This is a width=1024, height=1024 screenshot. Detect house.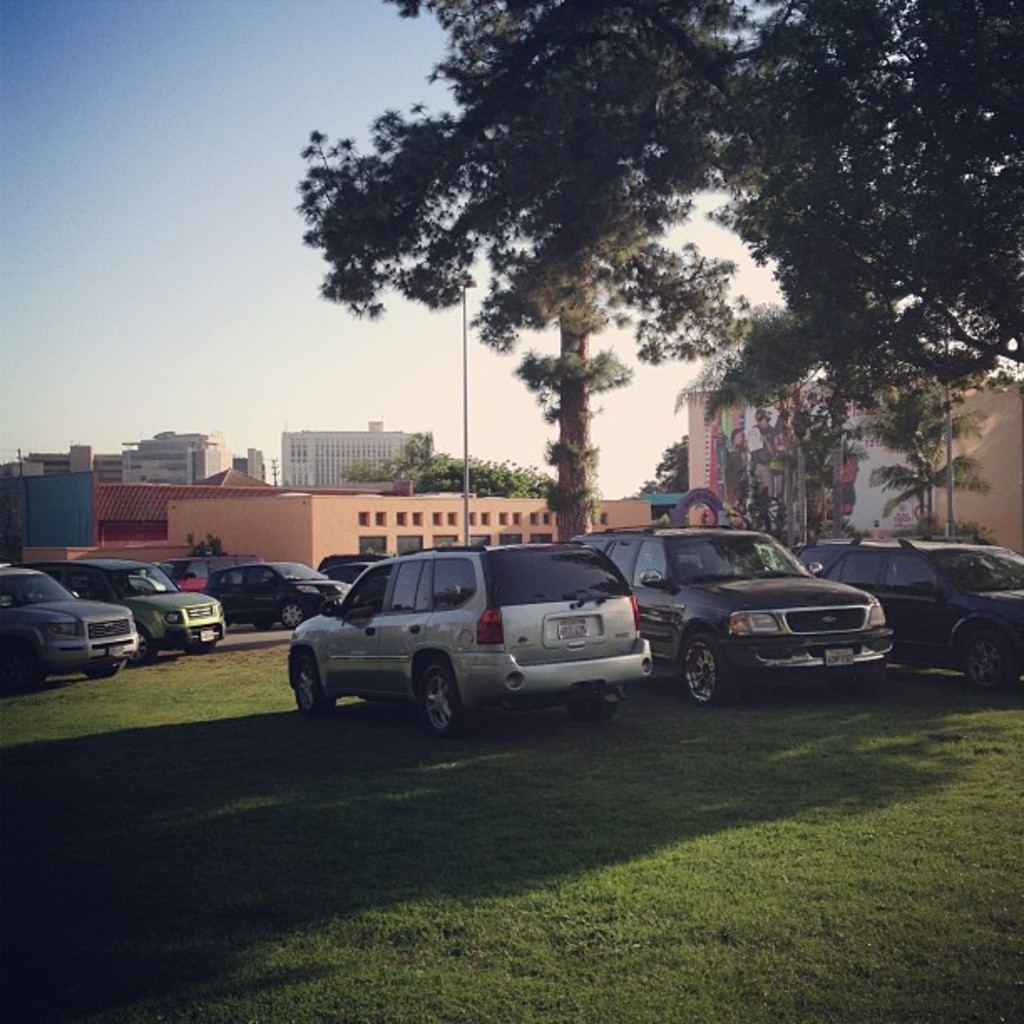
8, 465, 50, 489.
